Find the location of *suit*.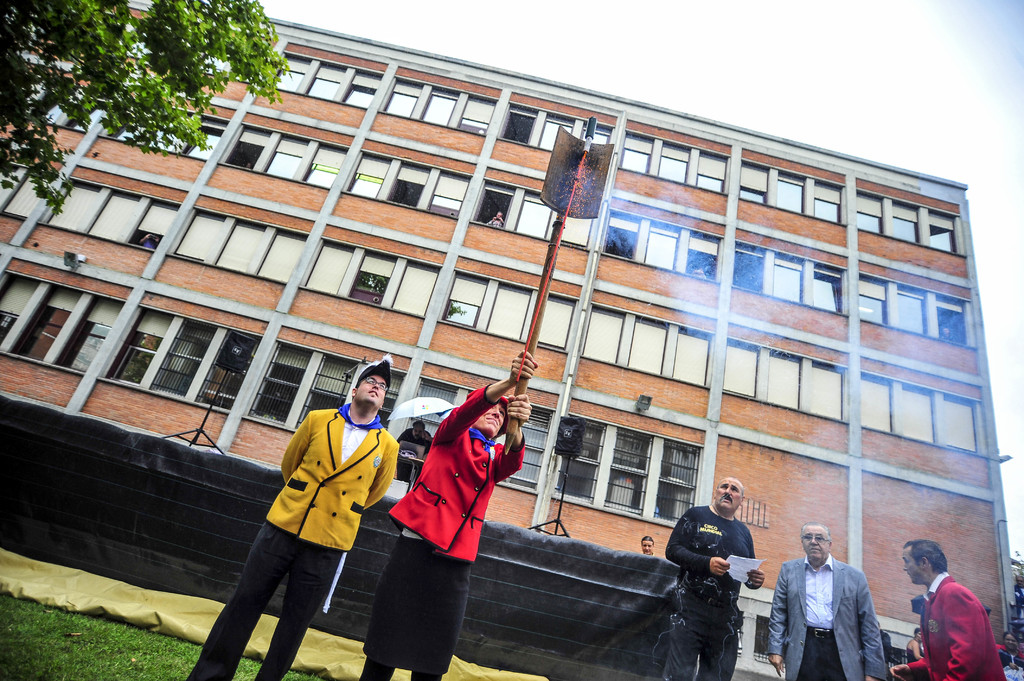
Location: <box>767,553,886,680</box>.
